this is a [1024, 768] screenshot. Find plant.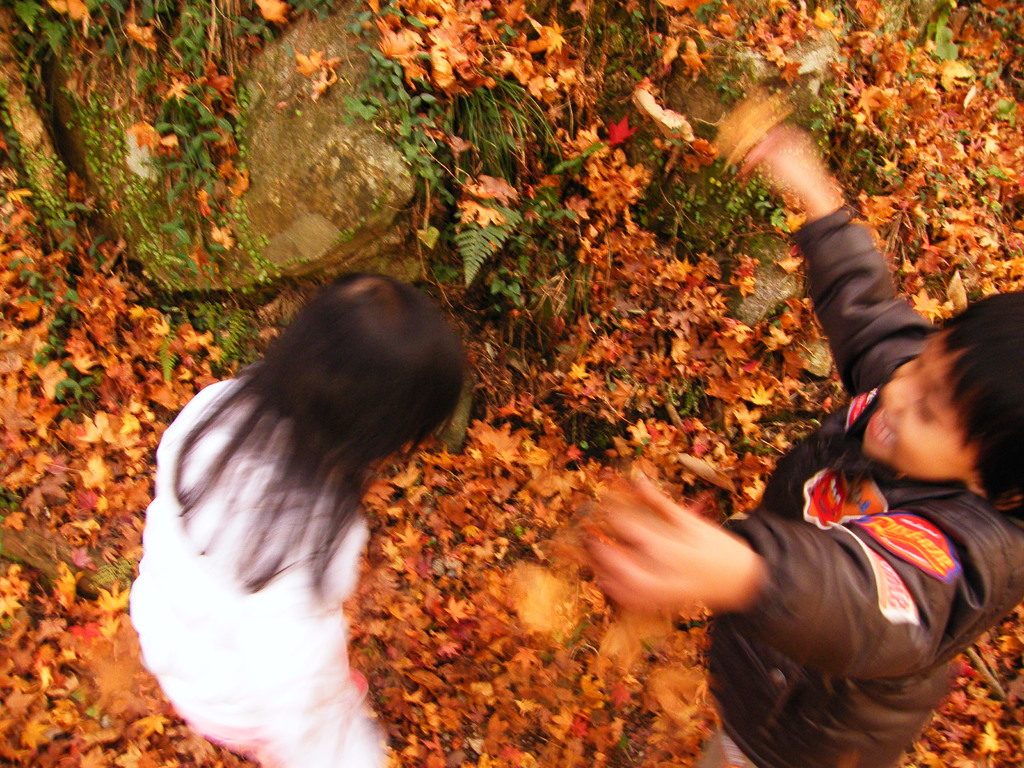
Bounding box: {"x1": 649, "y1": 140, "x2": 660, "y2": 160}.
